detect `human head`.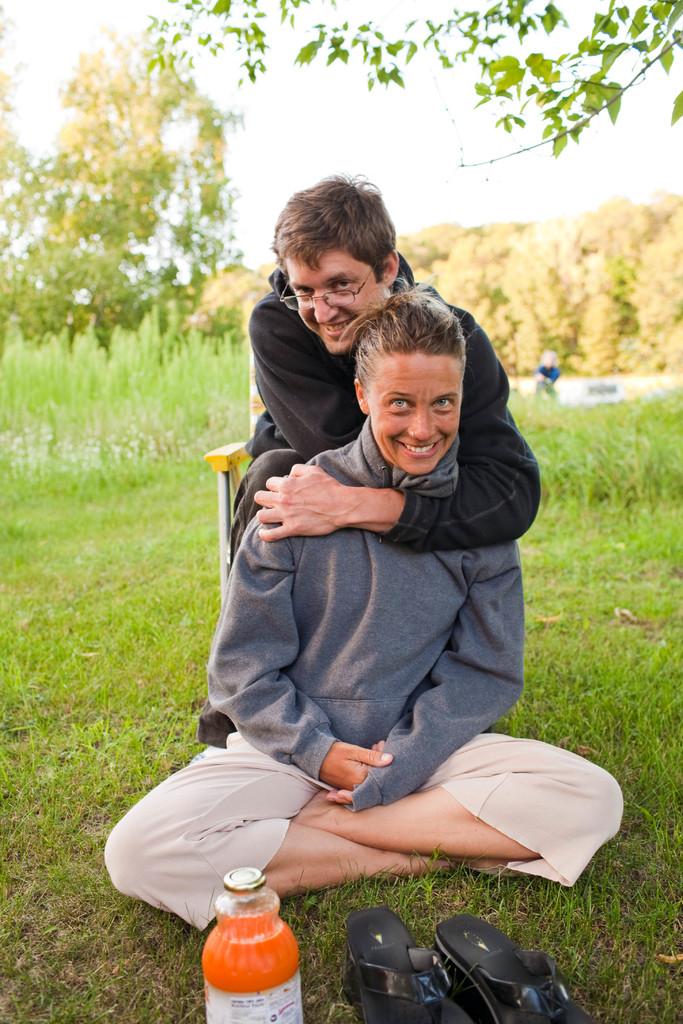
Detected at [261,172,399,357].
